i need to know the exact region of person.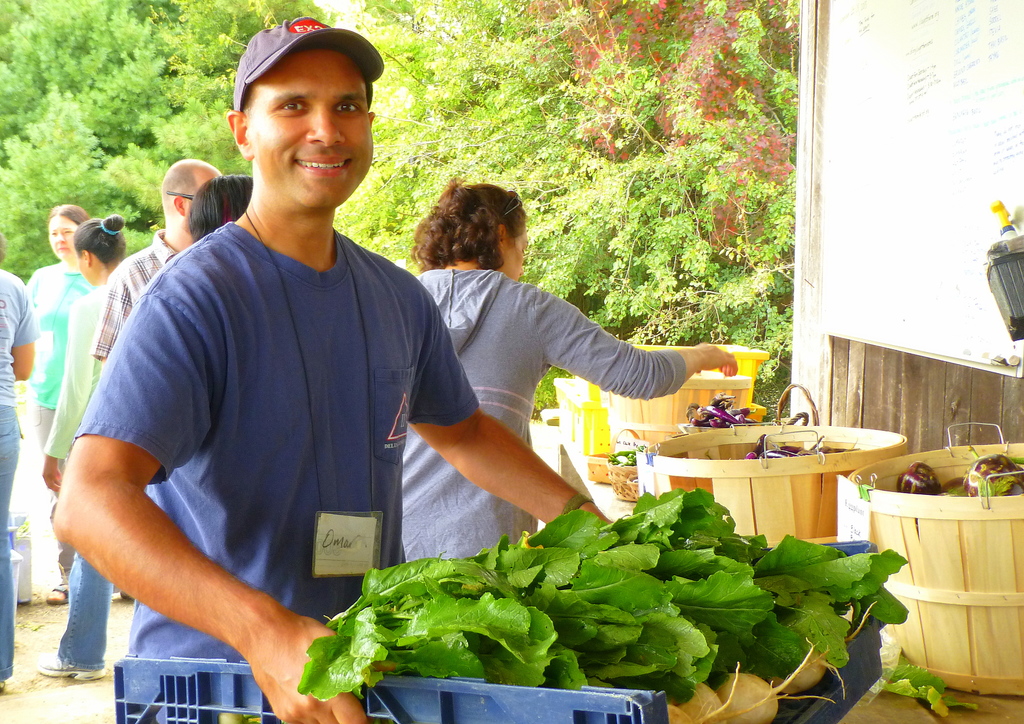
Region: bbox(0, 234, 38, 691).
